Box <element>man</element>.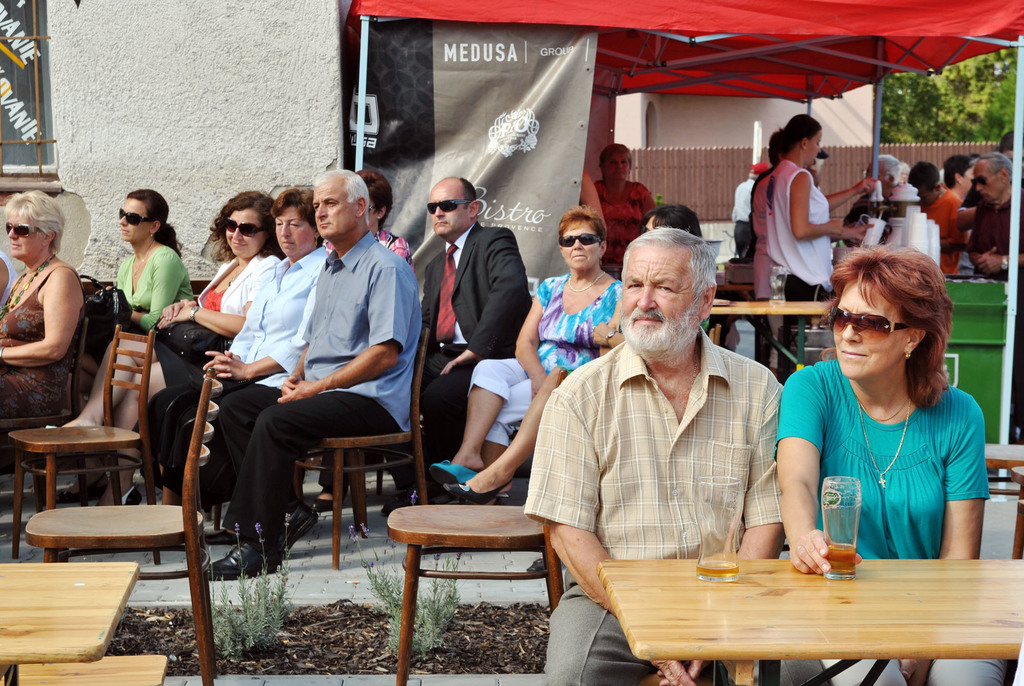
<bbox>840, 155, 908, 247</bbox>.
